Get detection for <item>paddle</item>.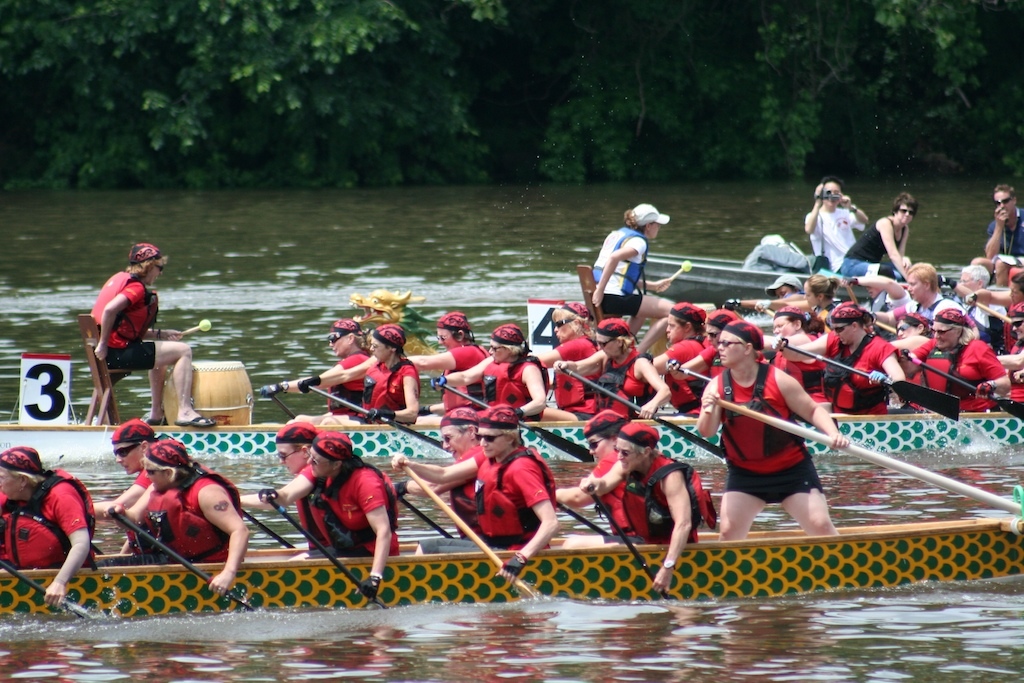
Detection: Rect(676, 362, 713, 385).
